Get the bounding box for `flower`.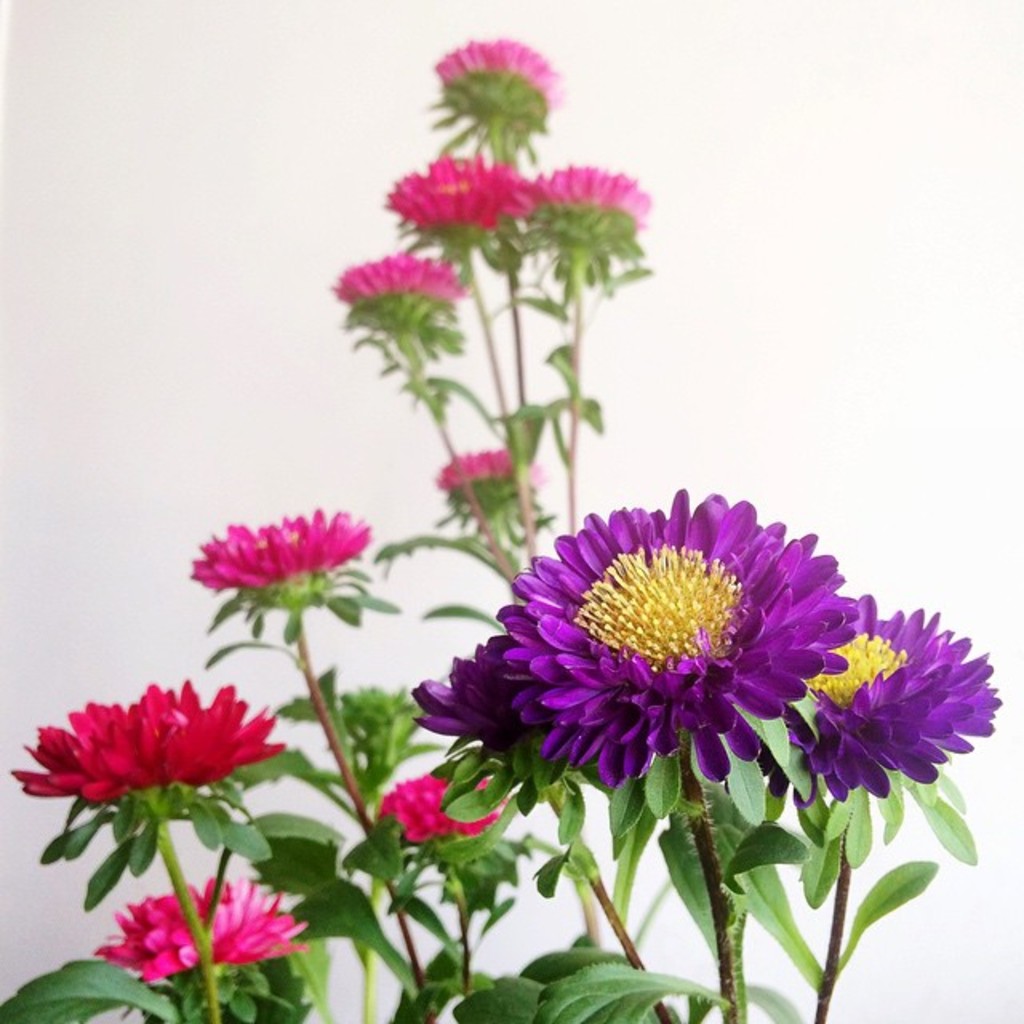
<region>515, 158, 648, 277</region>.
